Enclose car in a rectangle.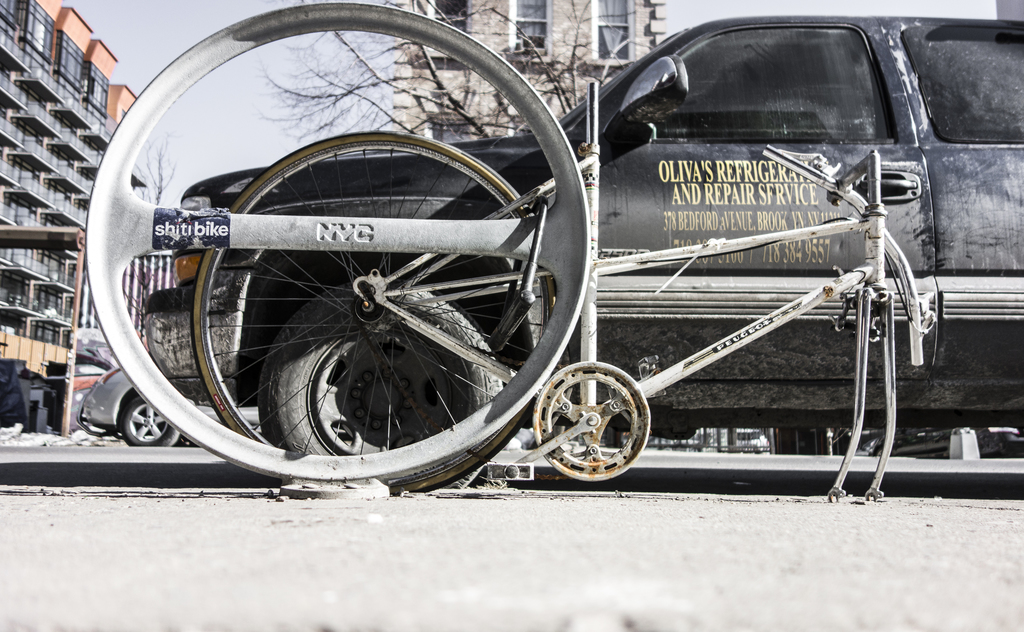
crop(866, 427, 1023, 458).
